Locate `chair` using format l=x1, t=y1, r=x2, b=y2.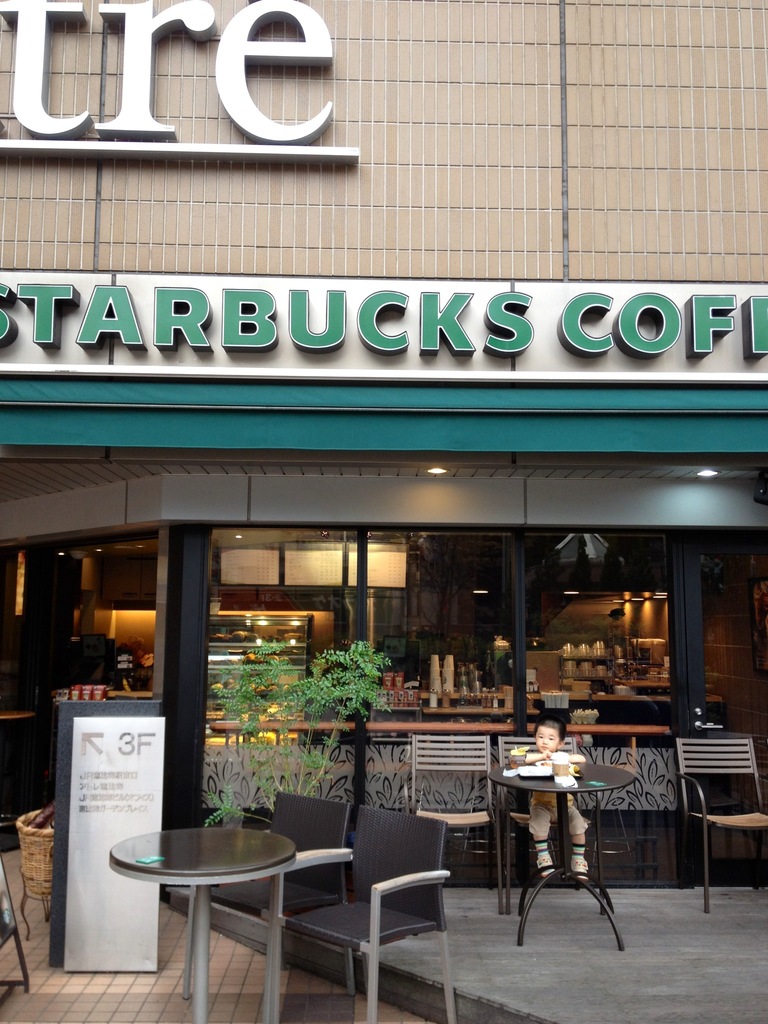
l=668, t=735, r=767, b=919.
